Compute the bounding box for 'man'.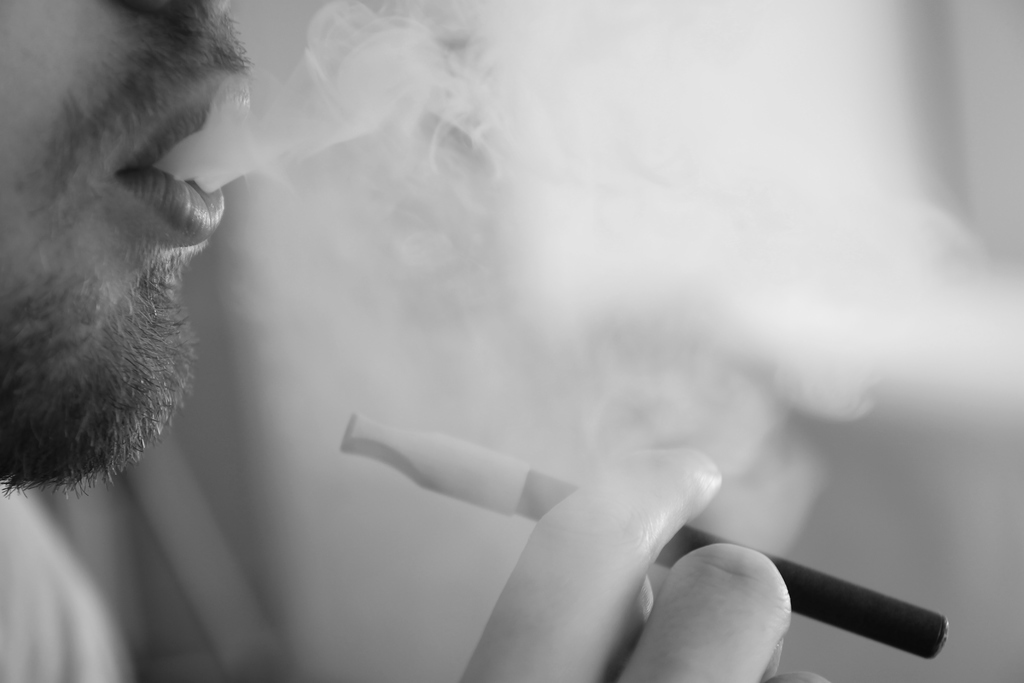
[0, 0, 818, 682].
